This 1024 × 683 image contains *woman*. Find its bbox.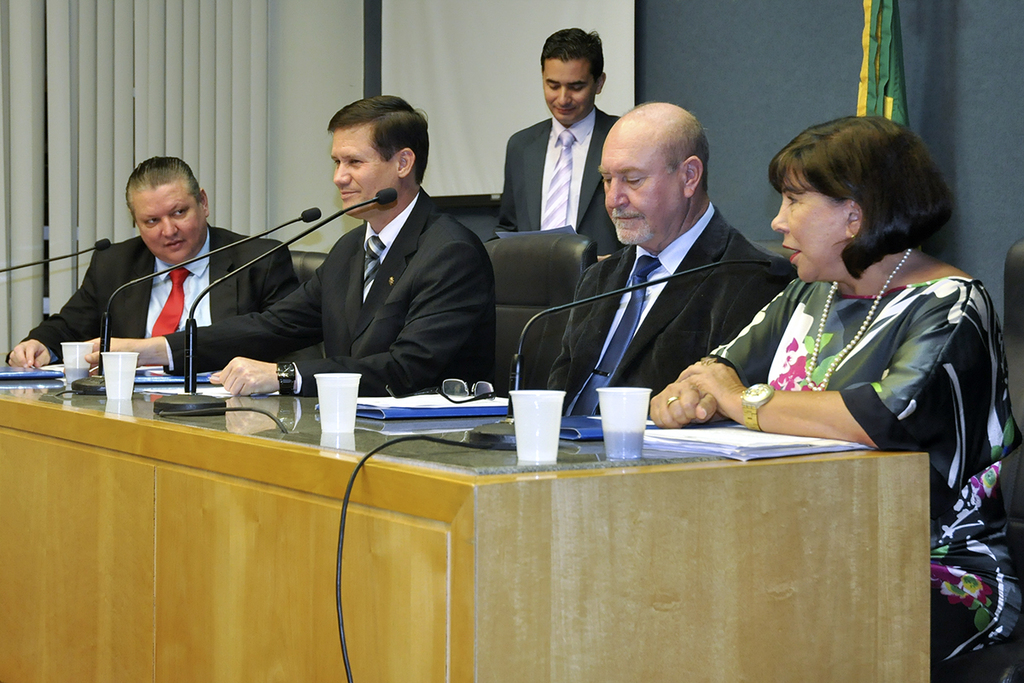
[left=679, top=115, right=993, bottom=487].
